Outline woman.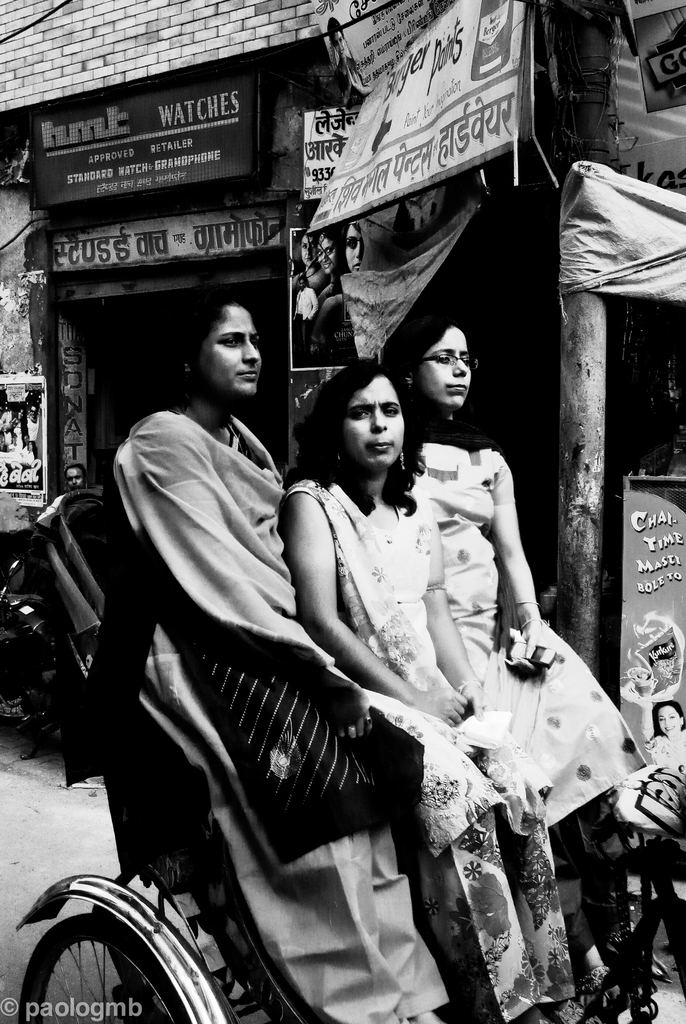
Outline: bbox=(291, 230, 320, 318).
